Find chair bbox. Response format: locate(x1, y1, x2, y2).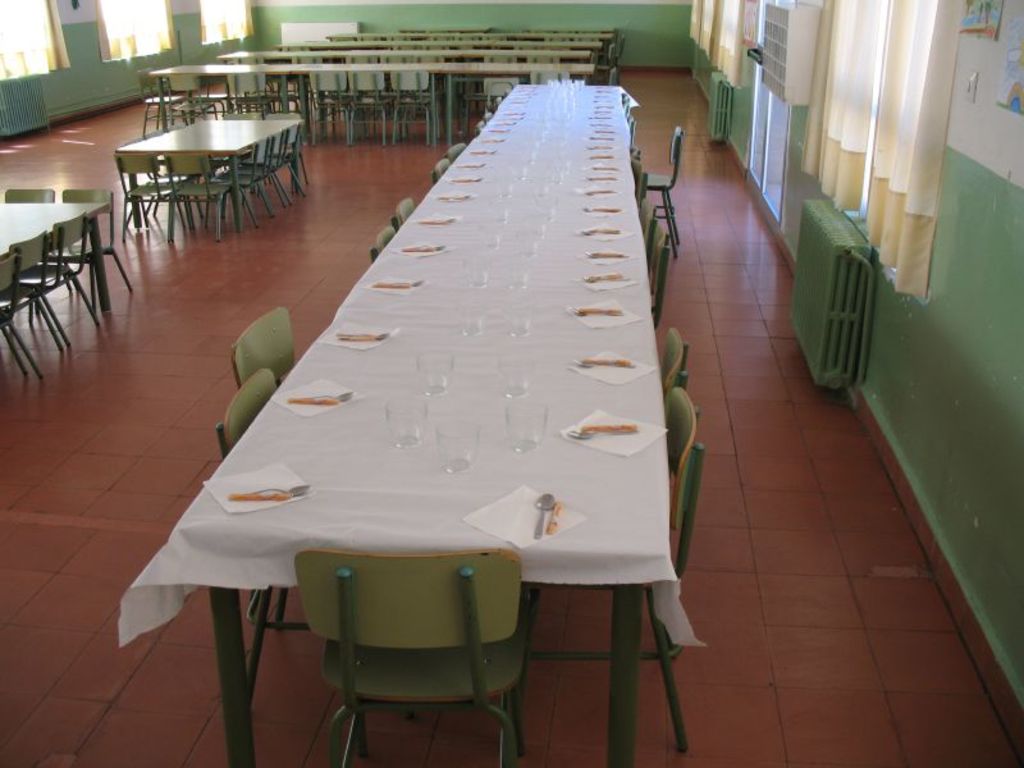
locate(475, 120, 486, 141).
